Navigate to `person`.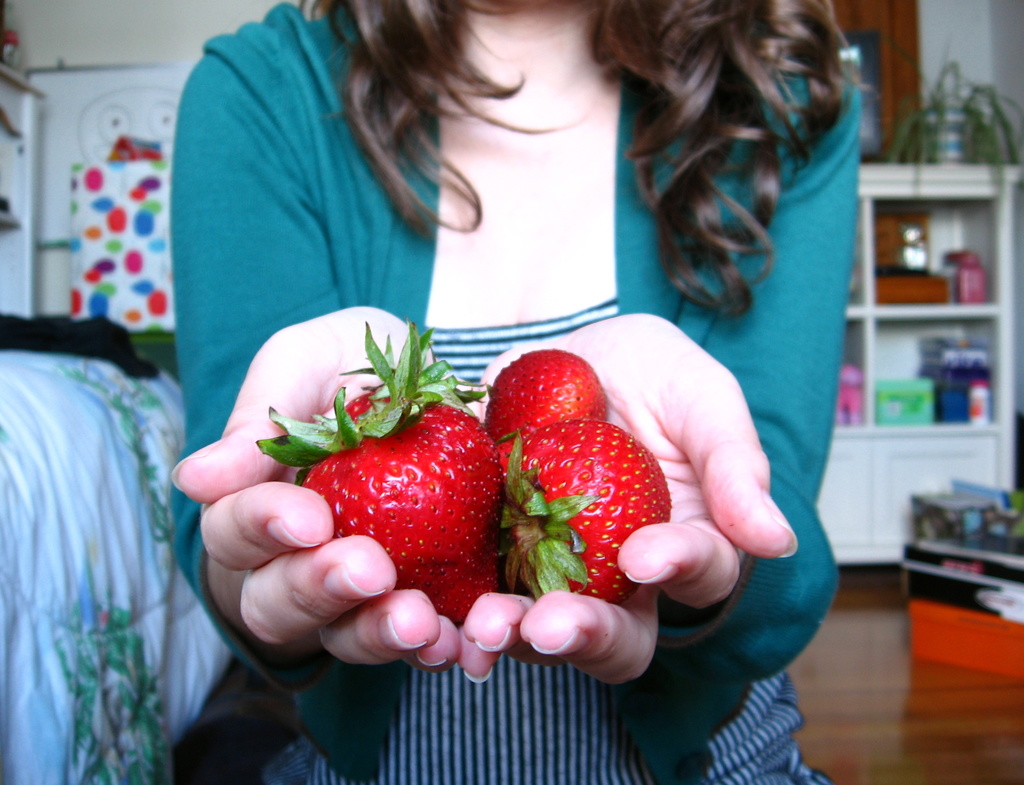
Navigation target: bbox=[163, 0, 862, 784].
